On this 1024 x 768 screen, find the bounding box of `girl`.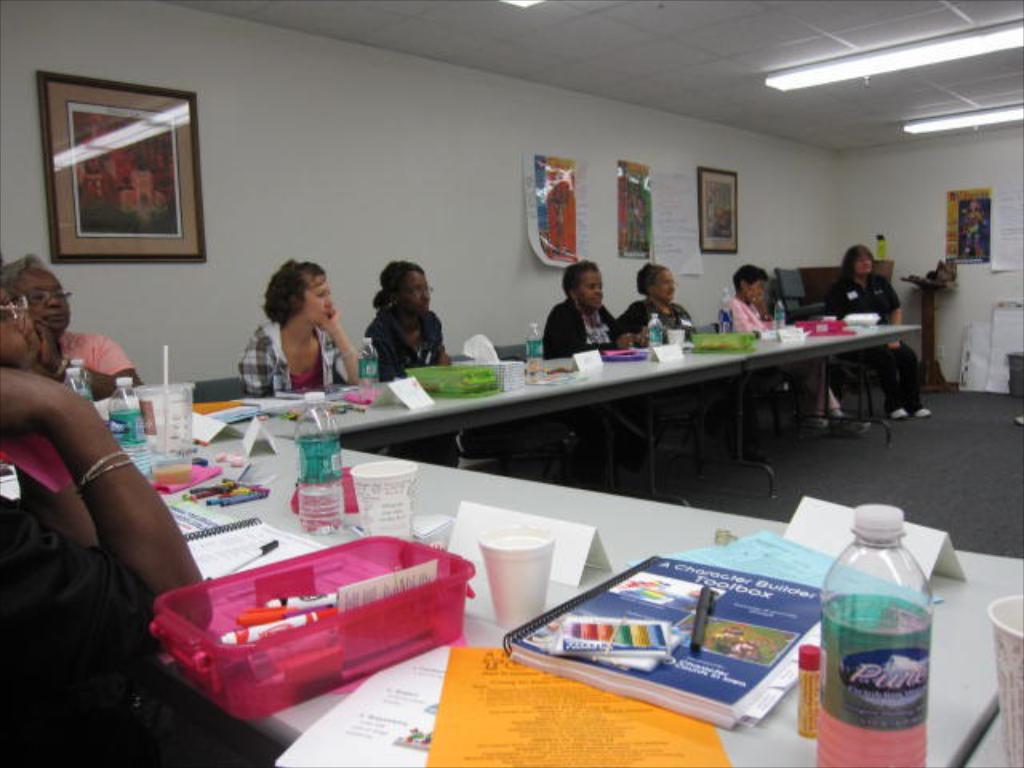
Bounding box: select_region(240, 259, 362, 397).
